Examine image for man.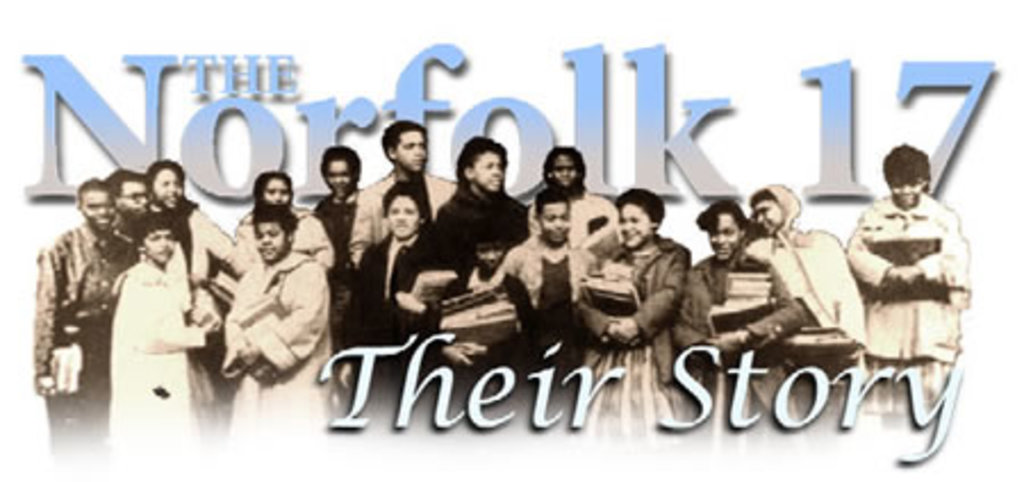
Examination result: [309,150,360,366].
